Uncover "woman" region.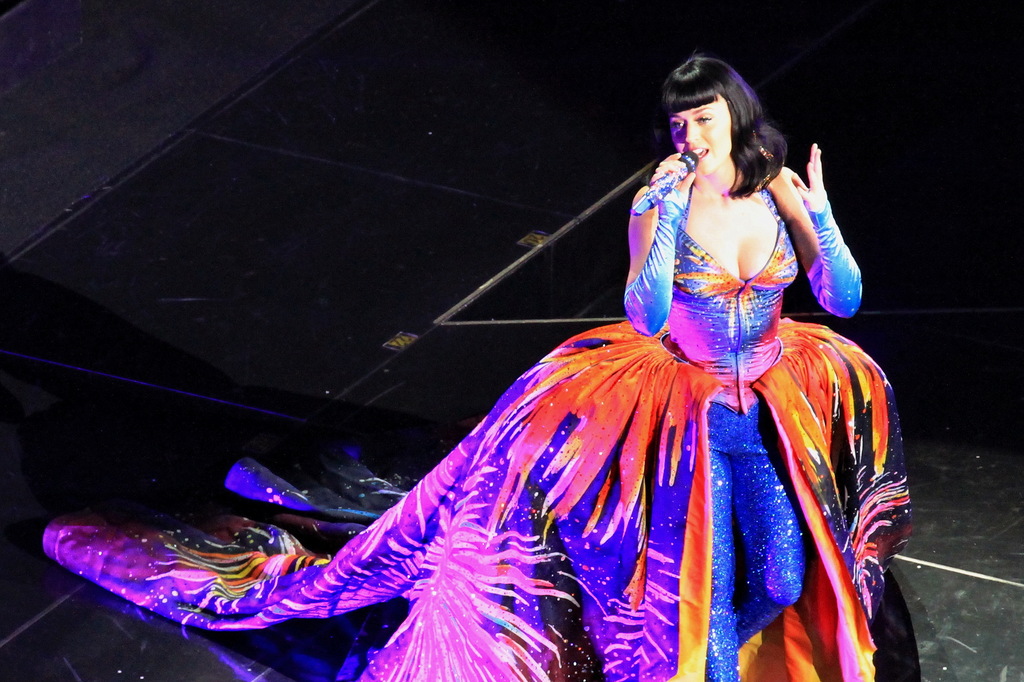
Uncovered: {"x1": 584, "y1": 50, "x2": 884, "y2": 662}.
